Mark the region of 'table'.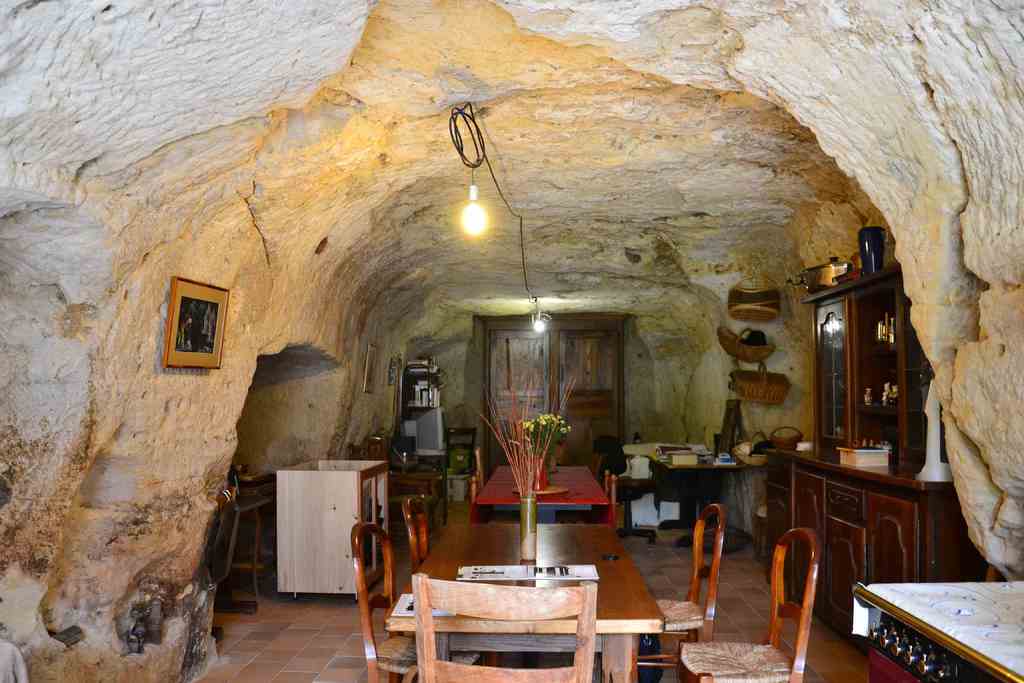
Region: l=472, t=466, r=611, b=523.
